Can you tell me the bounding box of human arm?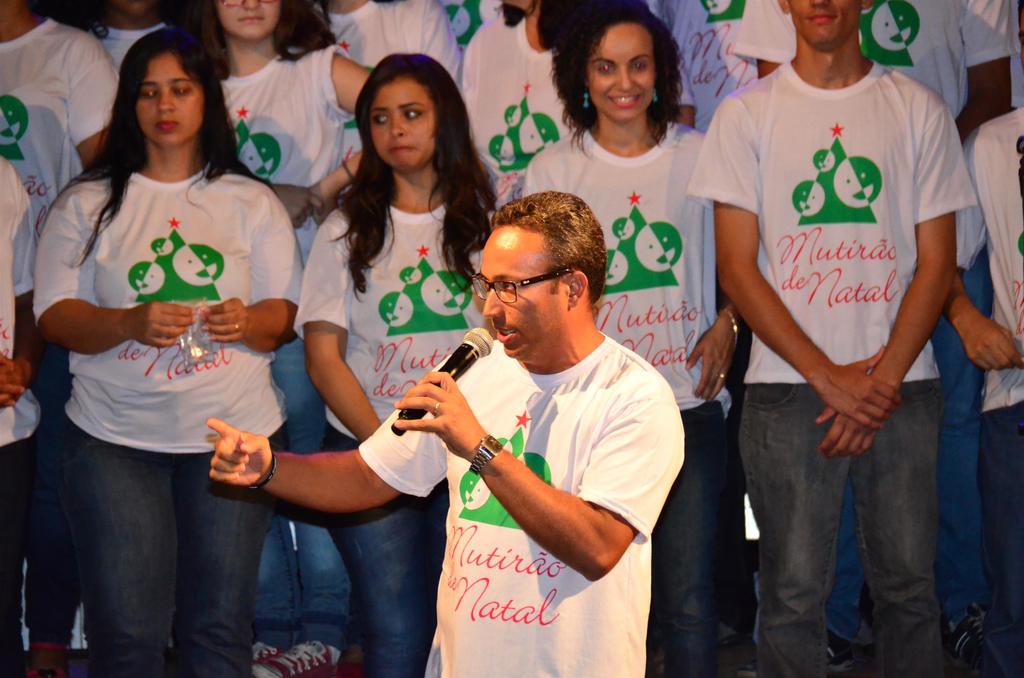
pyautogui.locateOnScreen(685, 92, 906, 433).
